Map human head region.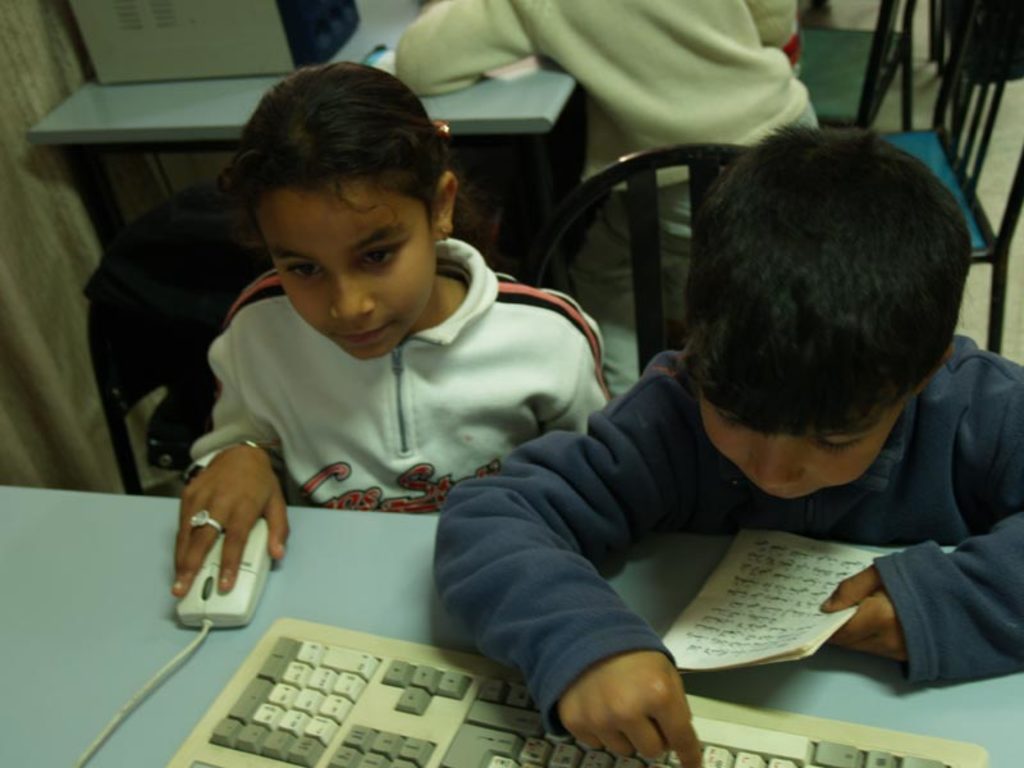
Mapped to <bbox>659, 105, 973, 498</bbox>.
